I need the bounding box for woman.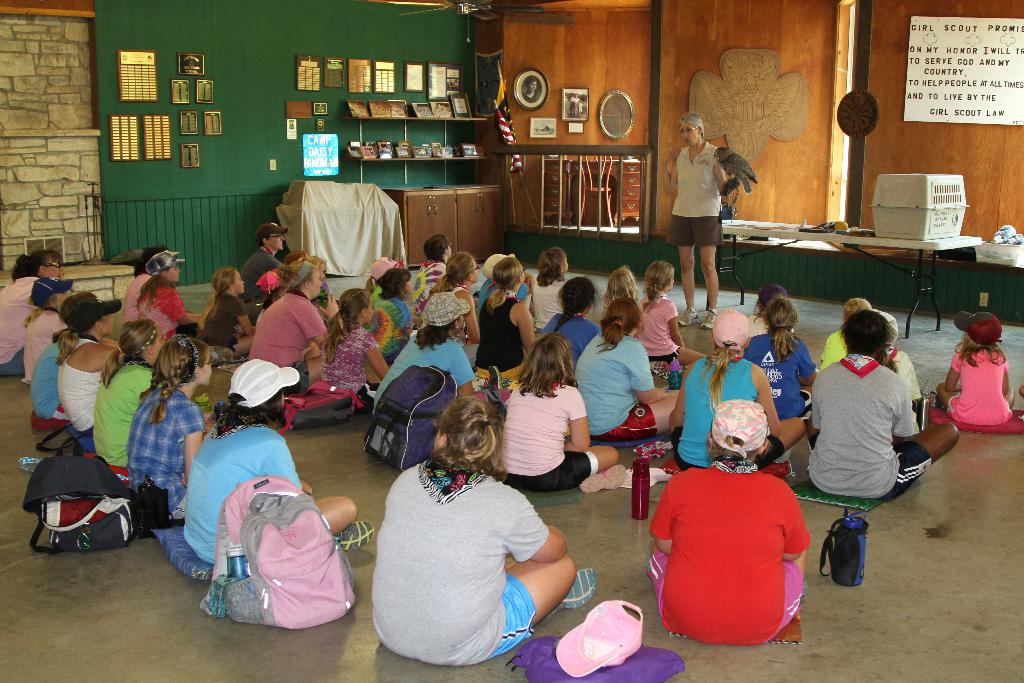
Here it is: box(805, 299, 945, 542).
